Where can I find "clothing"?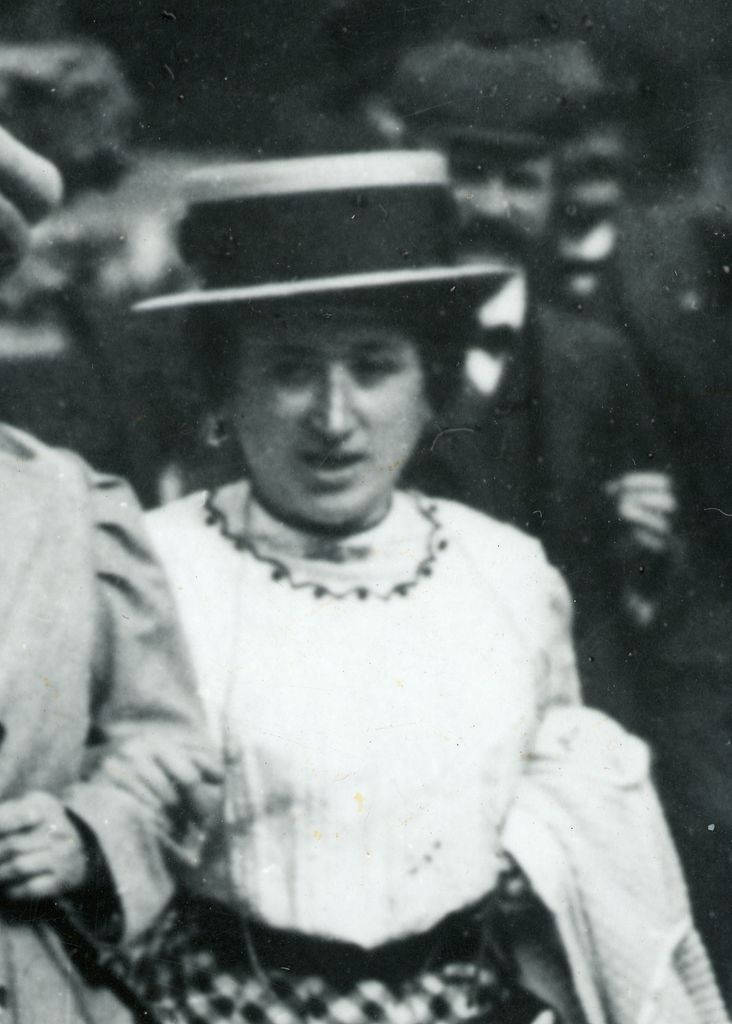
You can find it at (394, 266, 701, 723).
